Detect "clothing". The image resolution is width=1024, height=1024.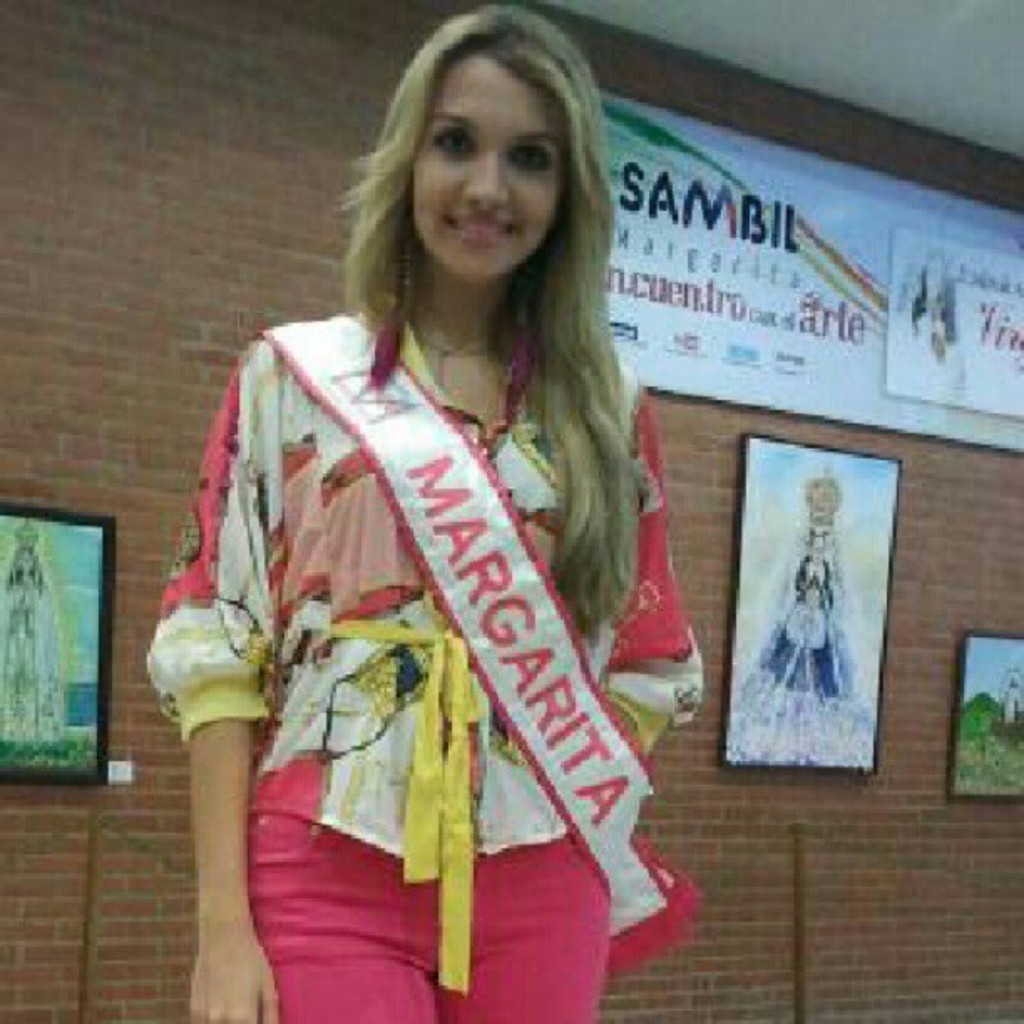
151:246:704:972.
